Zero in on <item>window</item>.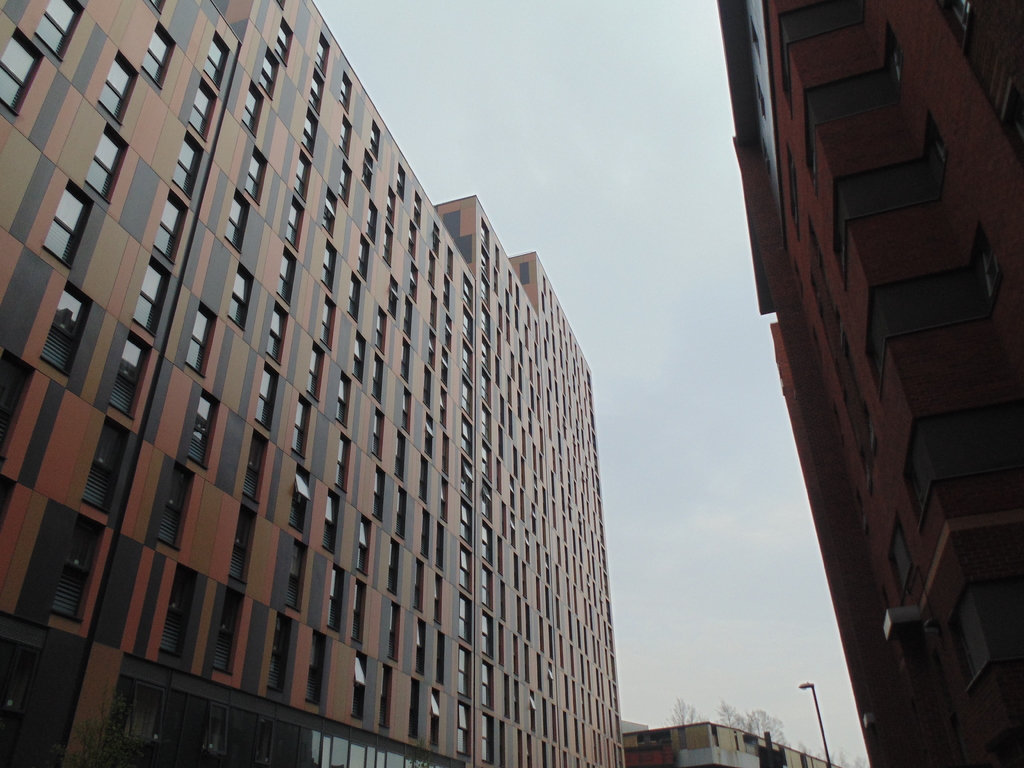
Zeroed in: <box>0,29,38,107</box>.
